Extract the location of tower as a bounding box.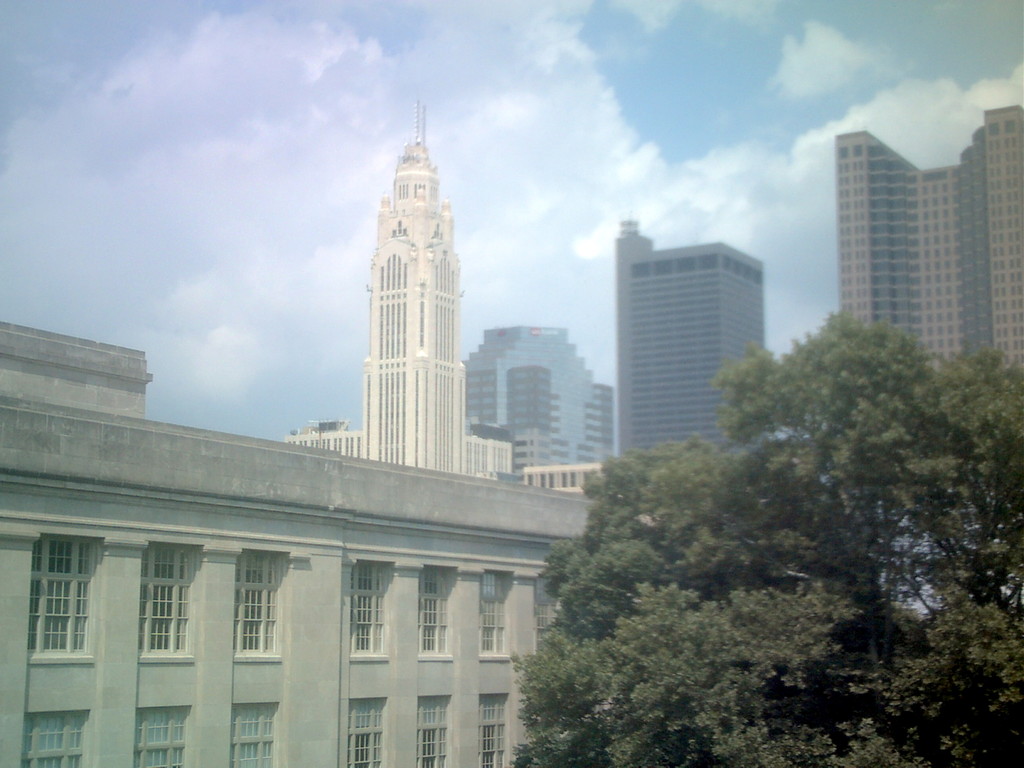
<box>611,218,771,466</box>.
